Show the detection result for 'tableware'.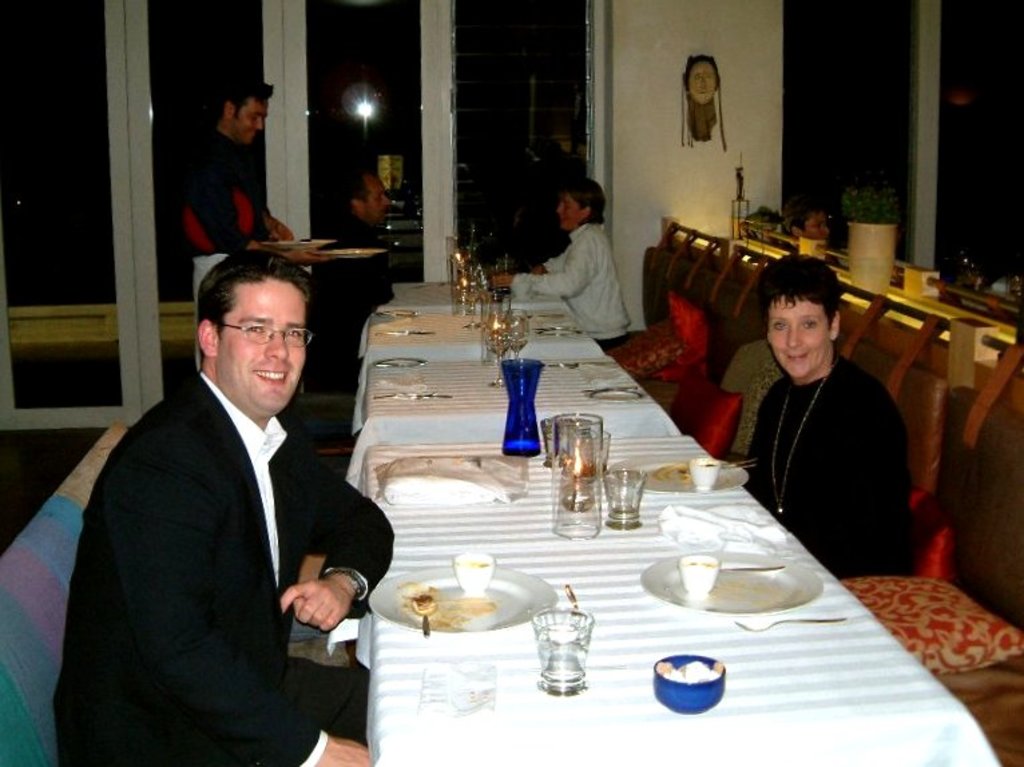
crop(654, 653, 726, 716).
